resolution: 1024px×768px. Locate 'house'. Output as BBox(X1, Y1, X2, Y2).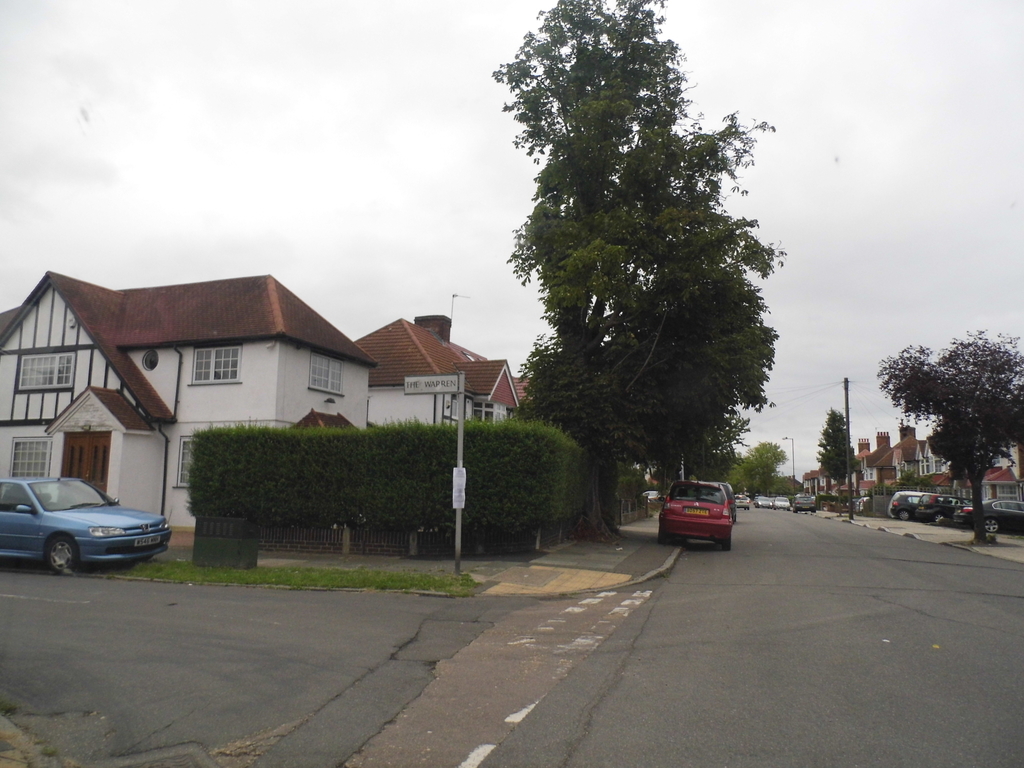
BBox(844, 421, 1023, 509).
